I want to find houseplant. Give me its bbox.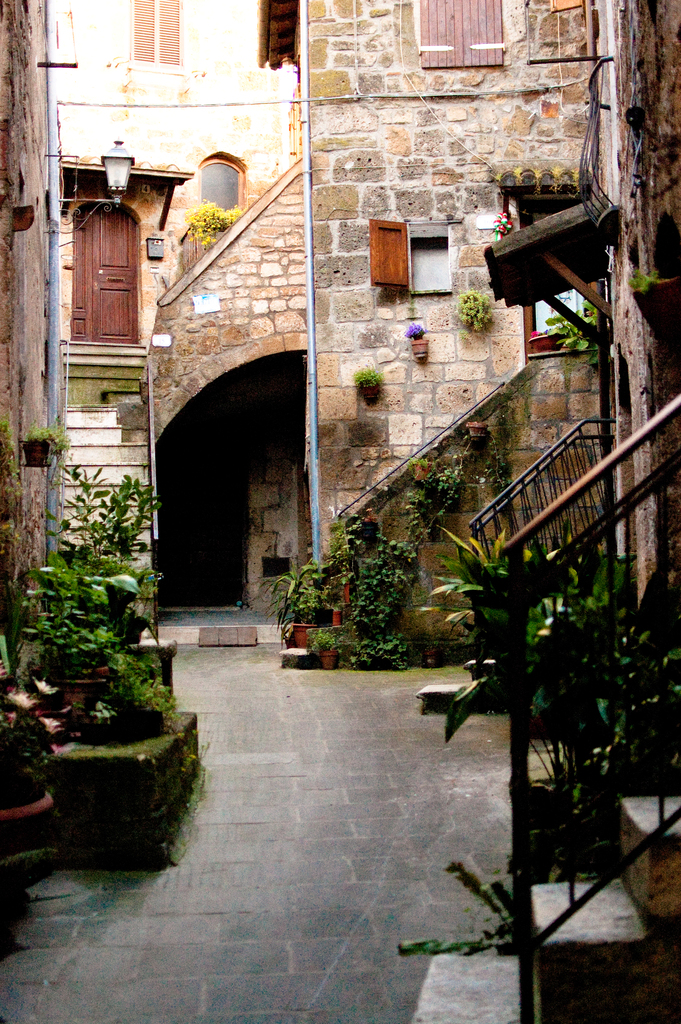
Rect(277, 564, 344, 671).
